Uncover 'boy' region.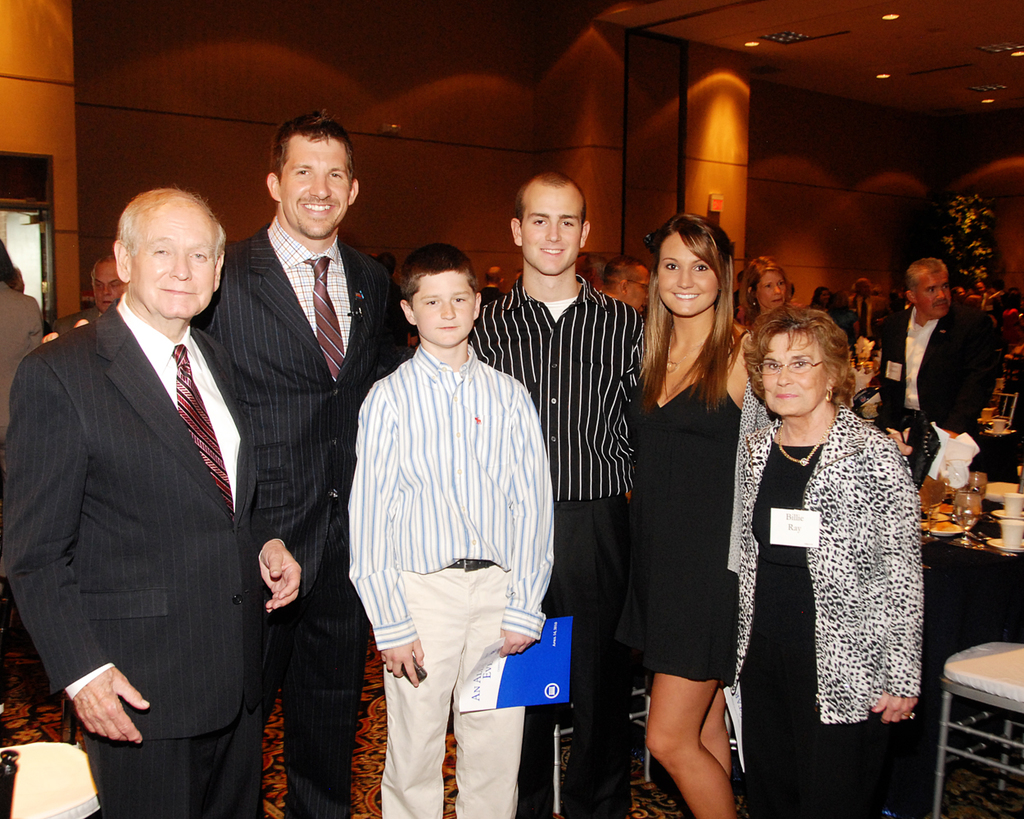
Uncovered: [left=345, top=242, right=551, bottom=818].
